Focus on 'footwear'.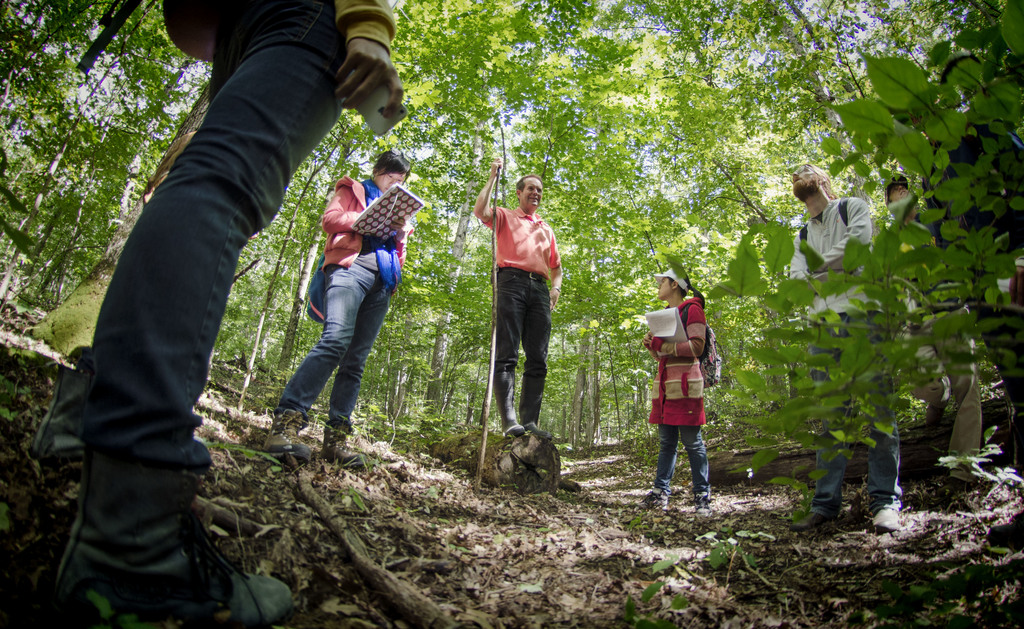
Focused at <box>320,422,374,474</box>.
